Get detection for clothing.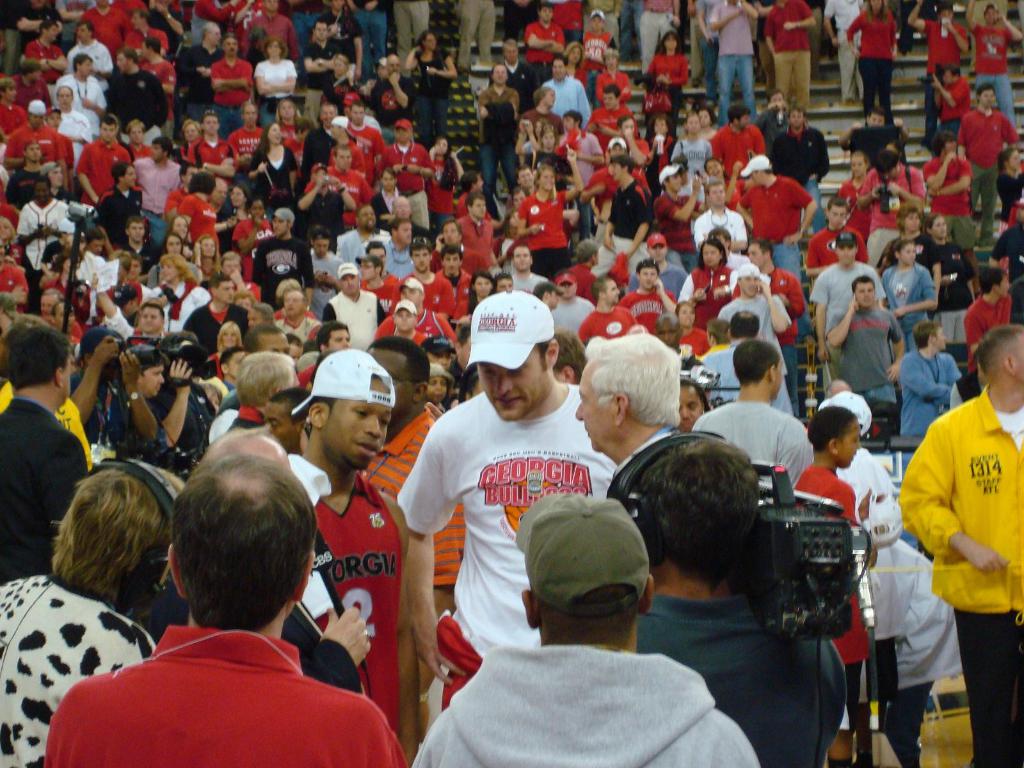
Detection: left=627, top=290, right=675, bottom=327.
